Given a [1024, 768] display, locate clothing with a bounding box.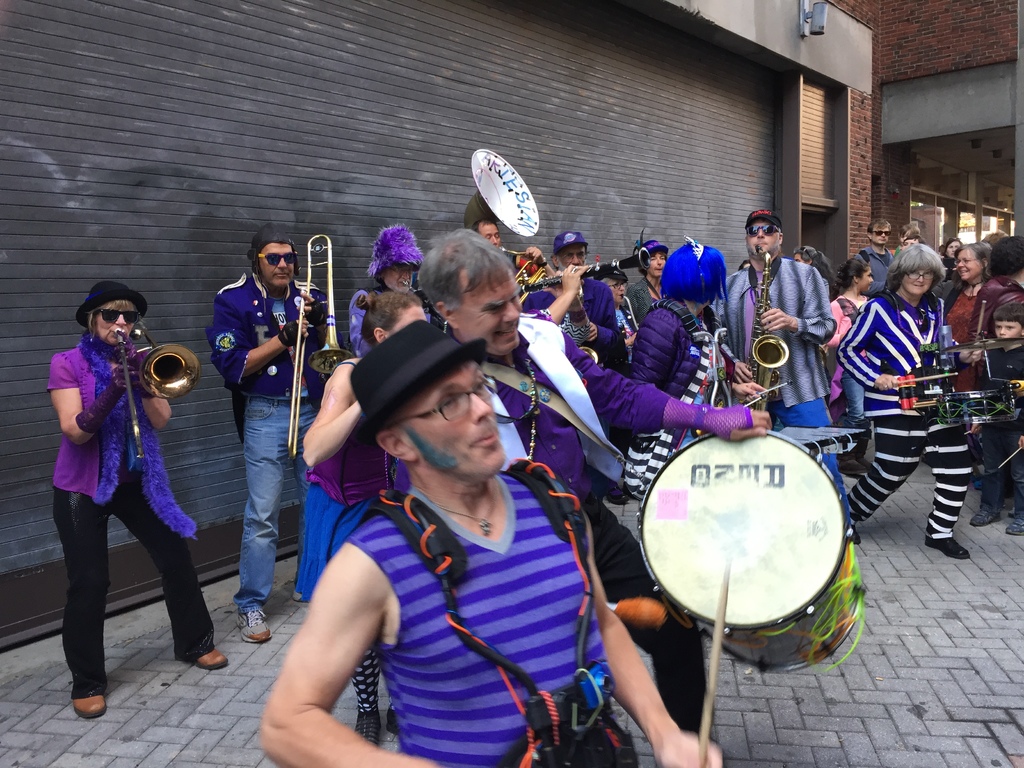
Located: <bbox>387, 315, 753, 728</bbox>.
